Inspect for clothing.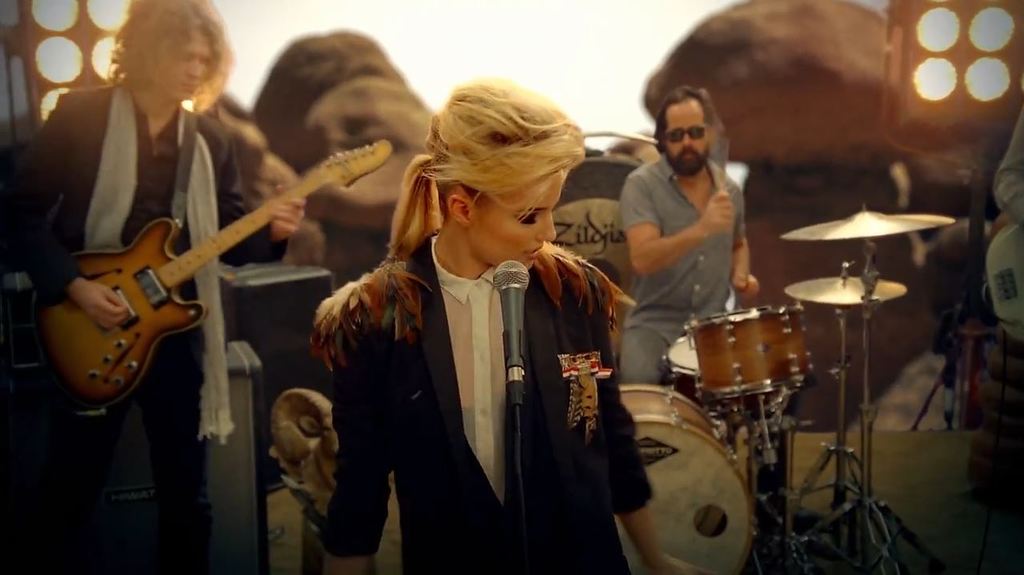
Inspection: (617,151,749,385).
